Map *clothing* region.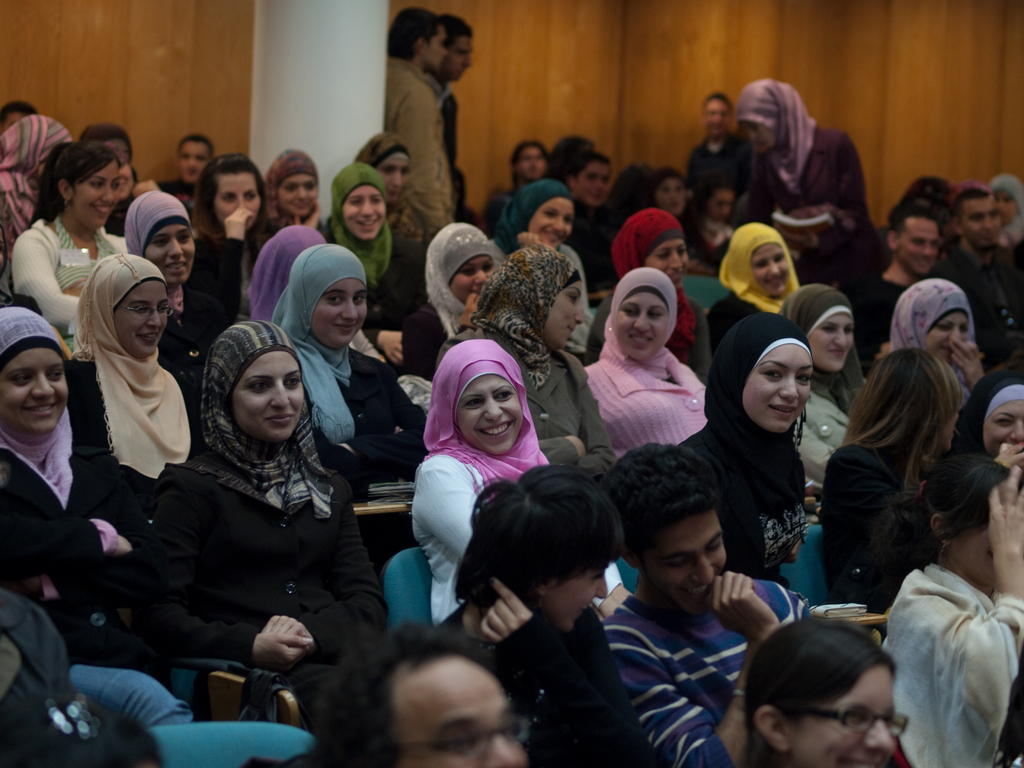
Mapped to bbox(79, 358, 173, 477).
